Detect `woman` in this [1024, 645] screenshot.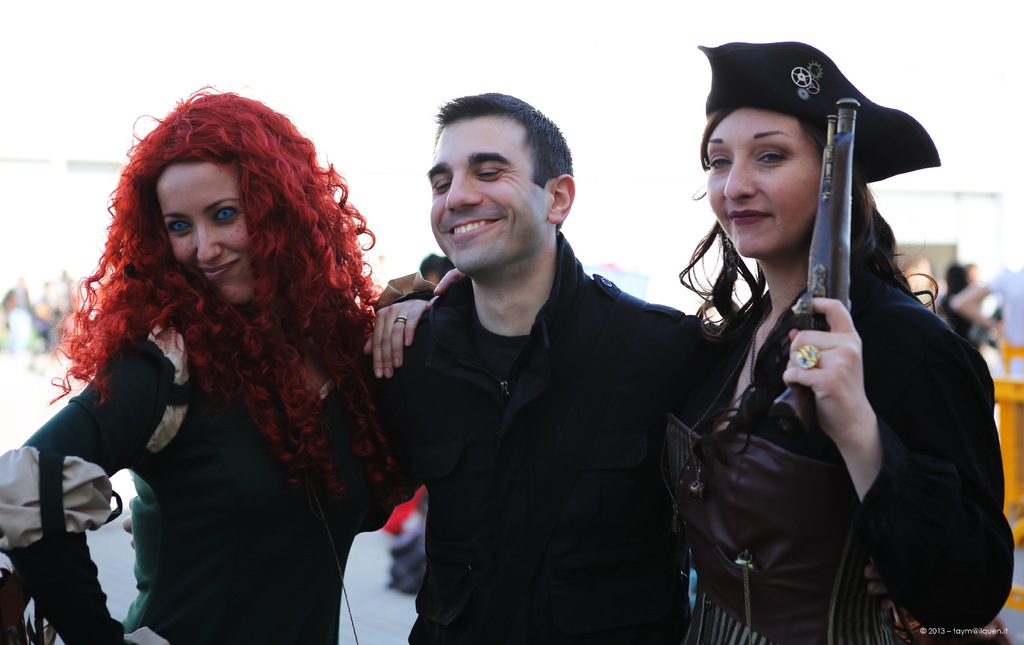
Detection: bbox=(0, 81, 442, 644).
